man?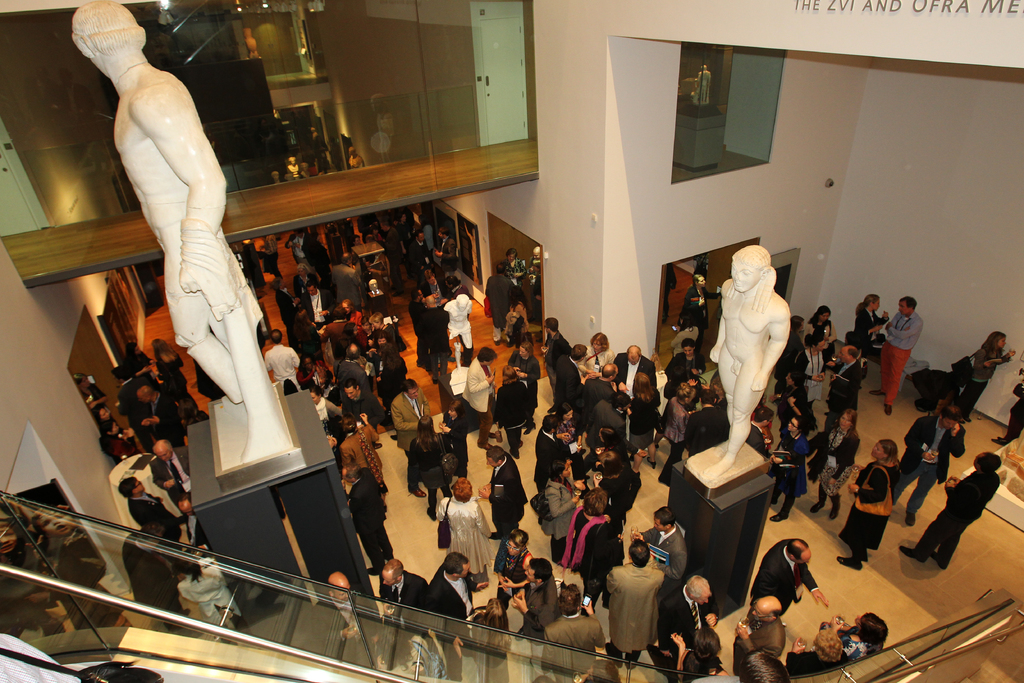
l=150, t=441, r=189, b=509
